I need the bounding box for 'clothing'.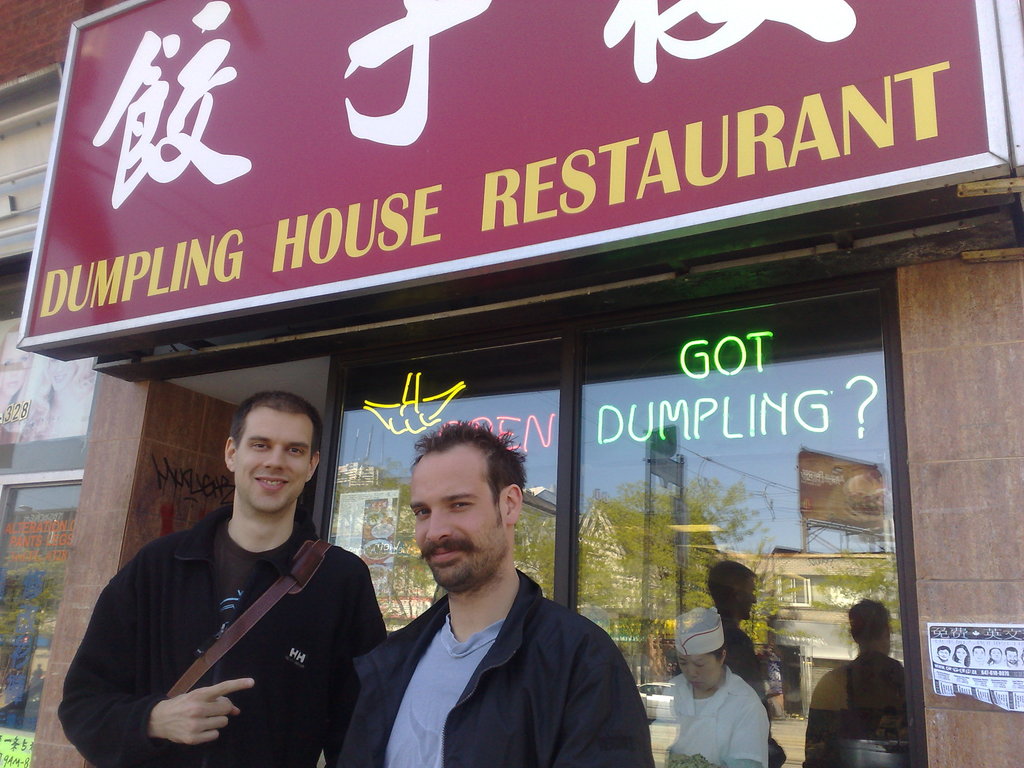
Here it is: region(86, 476, 366, 763).
